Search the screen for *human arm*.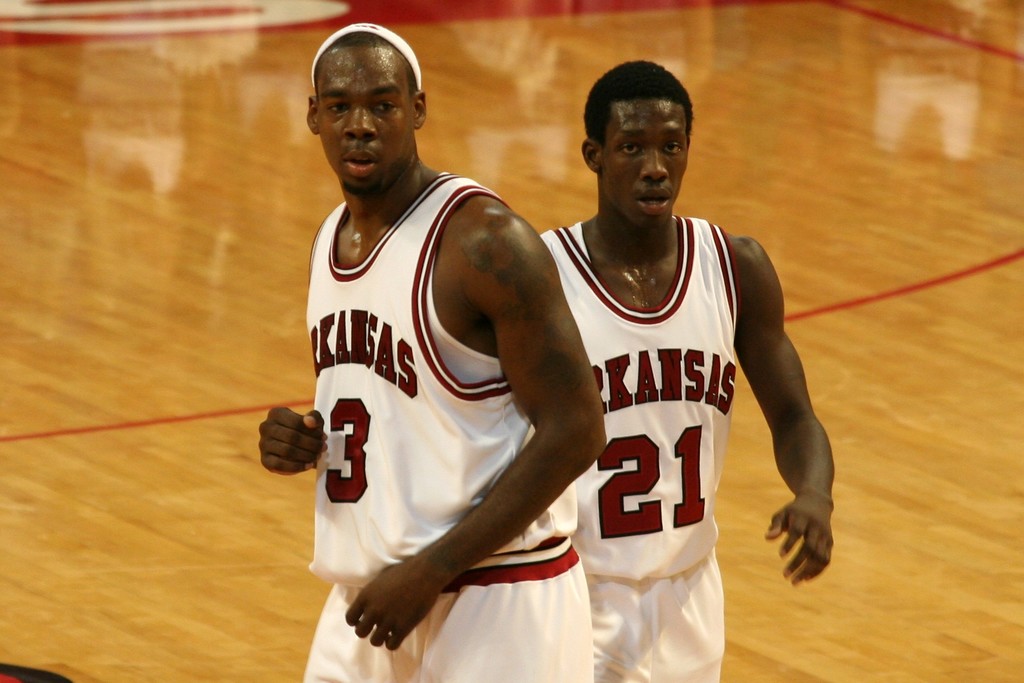
Found at {"x1": 249, "y1": 400, "x2": 332, "y2": 483}.
